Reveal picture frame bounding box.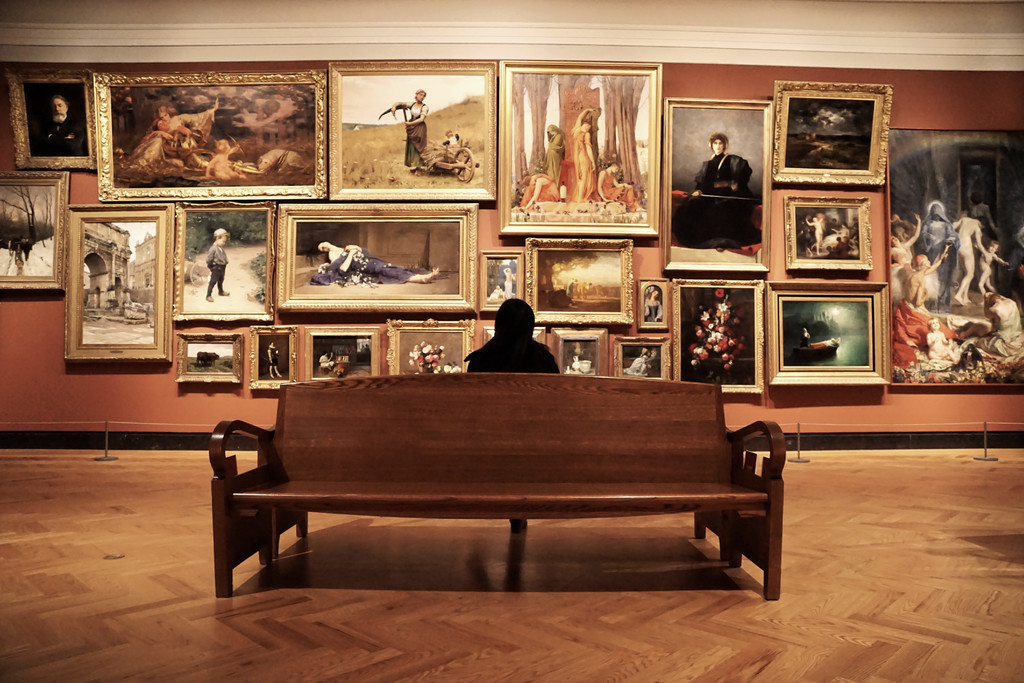
Revealed: [x1=479, y1=251, x2=526, y2=315].
